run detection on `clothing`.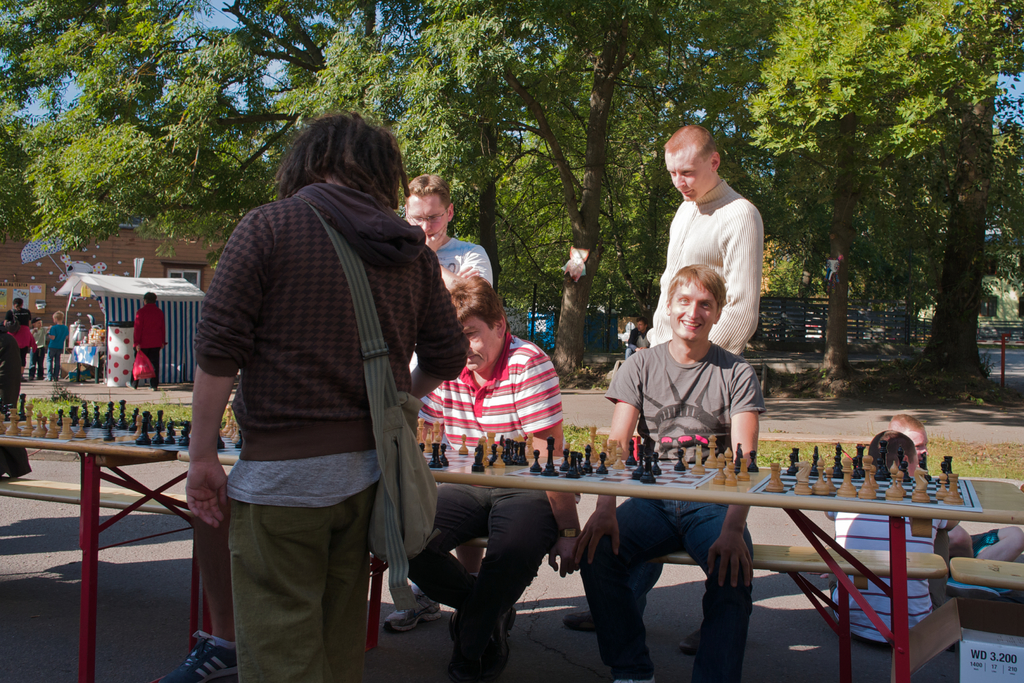
Result: 648/180/760/366.
